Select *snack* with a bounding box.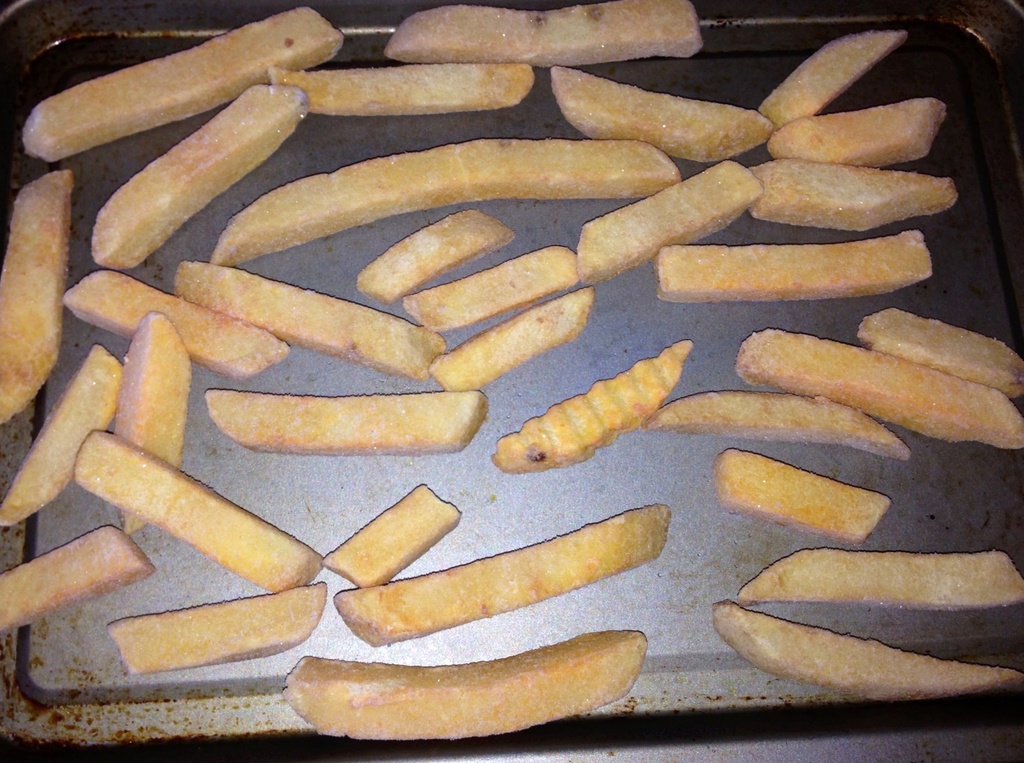
bbox=(851, 303, 1023, 401).
